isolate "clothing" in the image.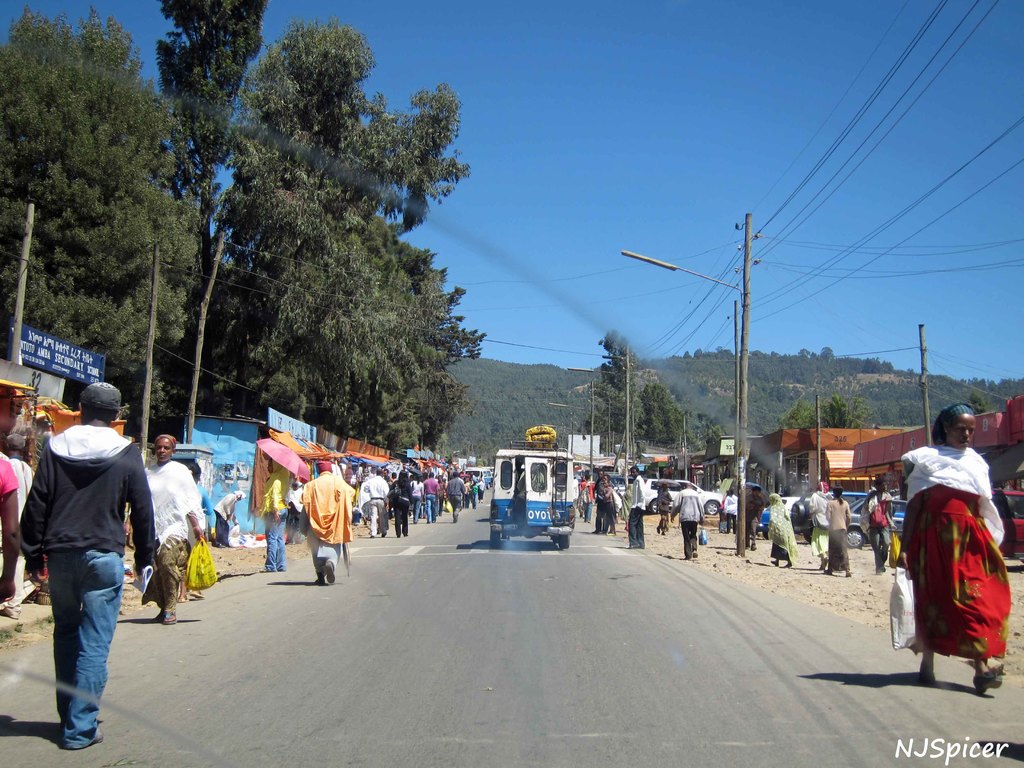
Isolated region: <region>140, 449, 205, 589</region>.
